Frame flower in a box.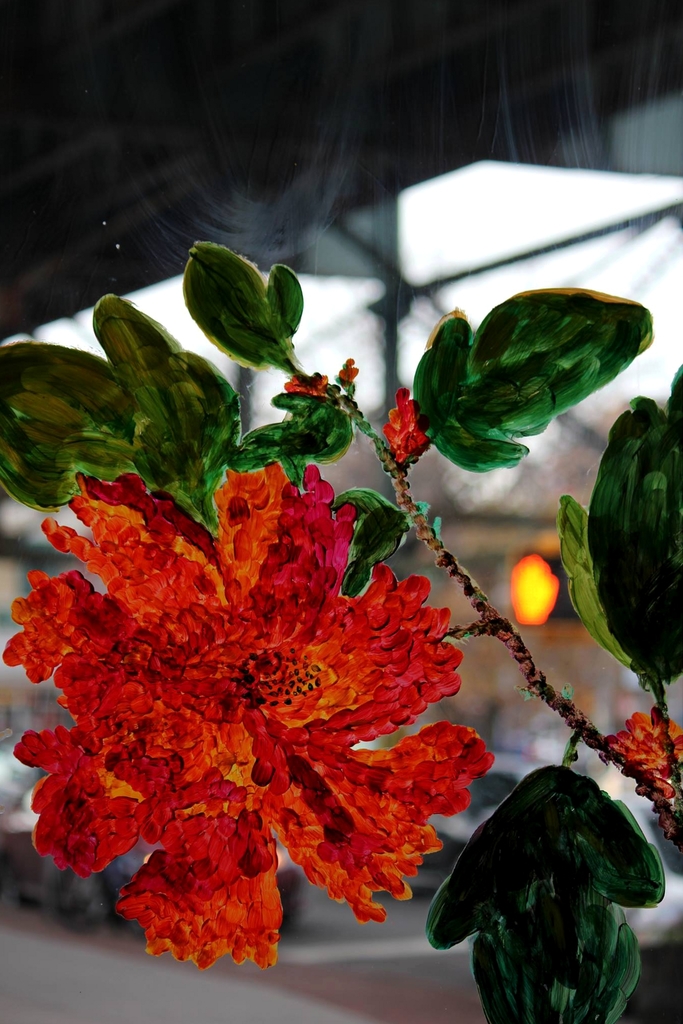
x1=614 y1=706 x2=682 y2=788.
